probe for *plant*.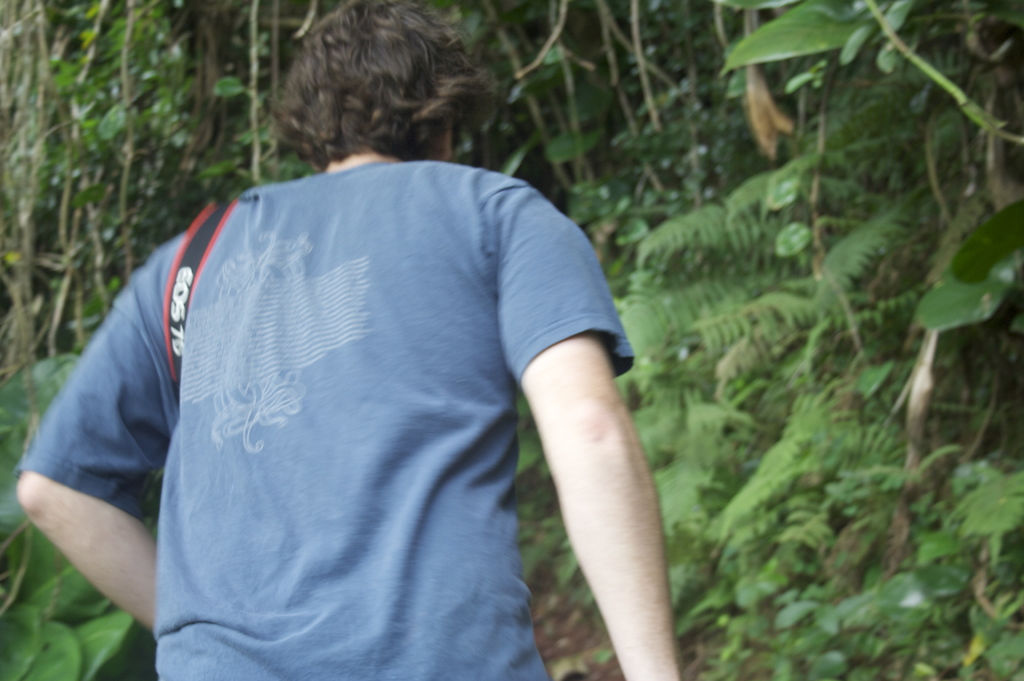
Probe result: [left=0, top=0, right=370, bottom=374].
